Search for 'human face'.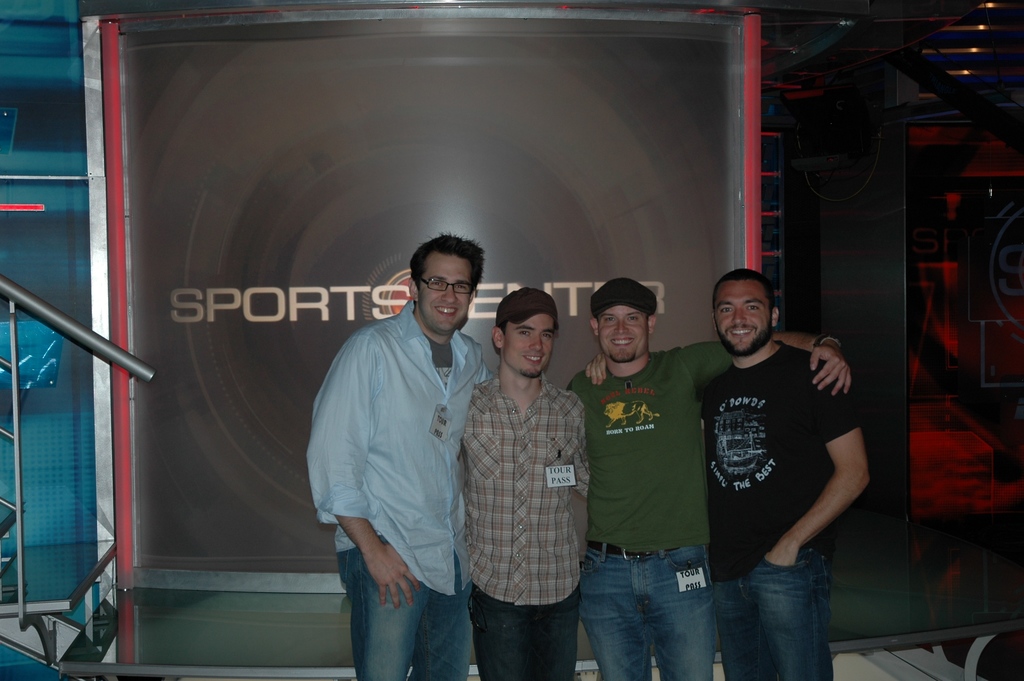
Found at detection(508, 305, 550, 376).
